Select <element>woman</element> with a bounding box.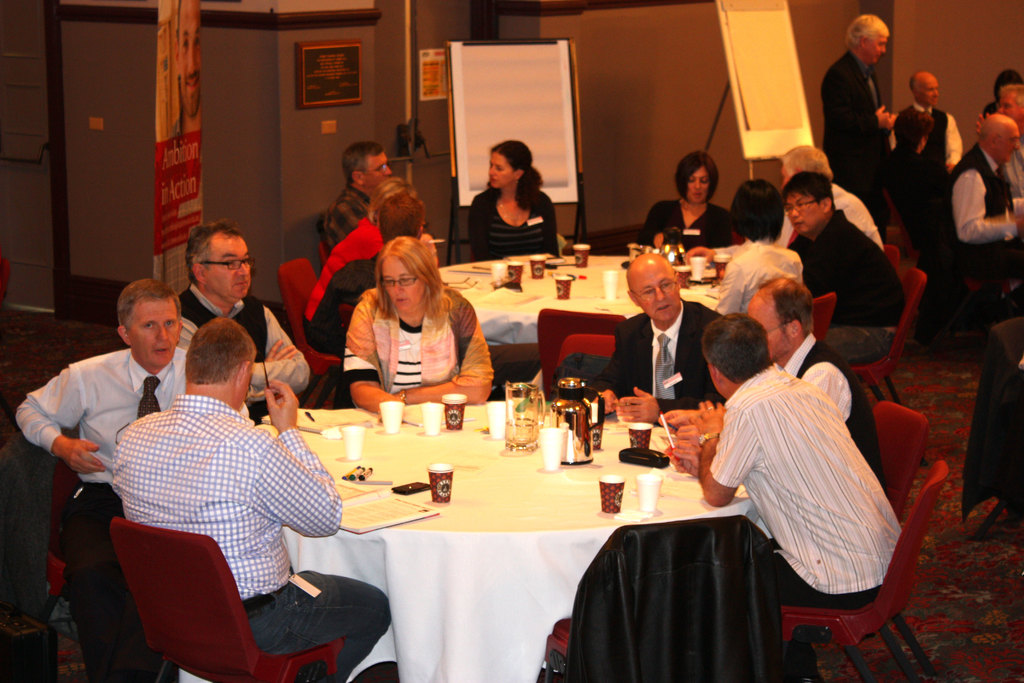
{"x1": 304, "y1": 176, "x2": 409, "y2": 357}.
